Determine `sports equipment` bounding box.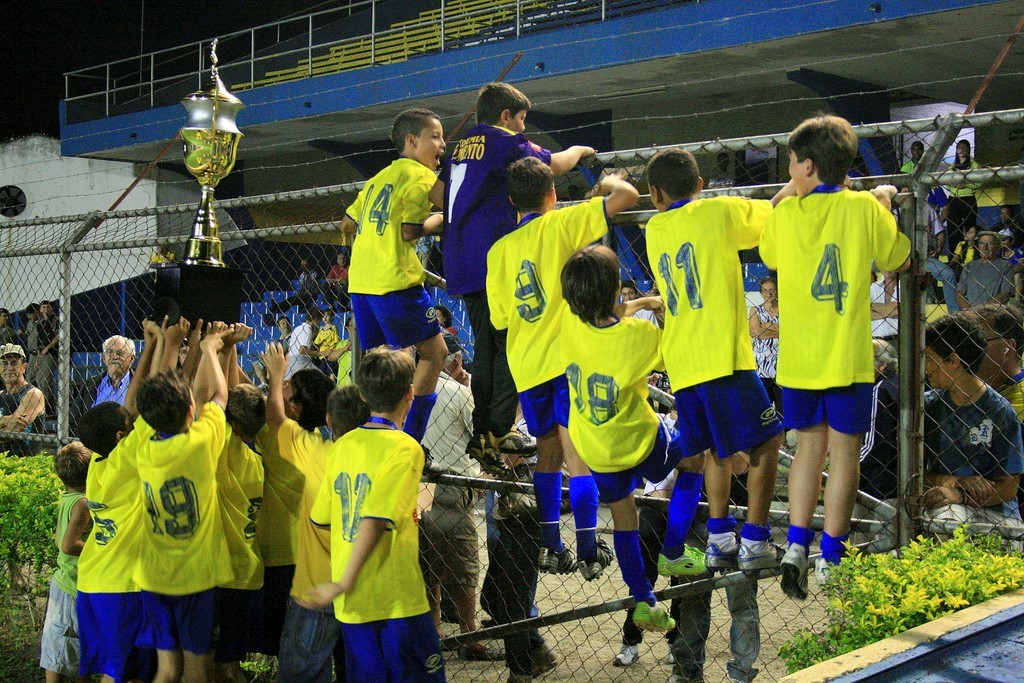
Determined: [579, 537, 612, 579].
